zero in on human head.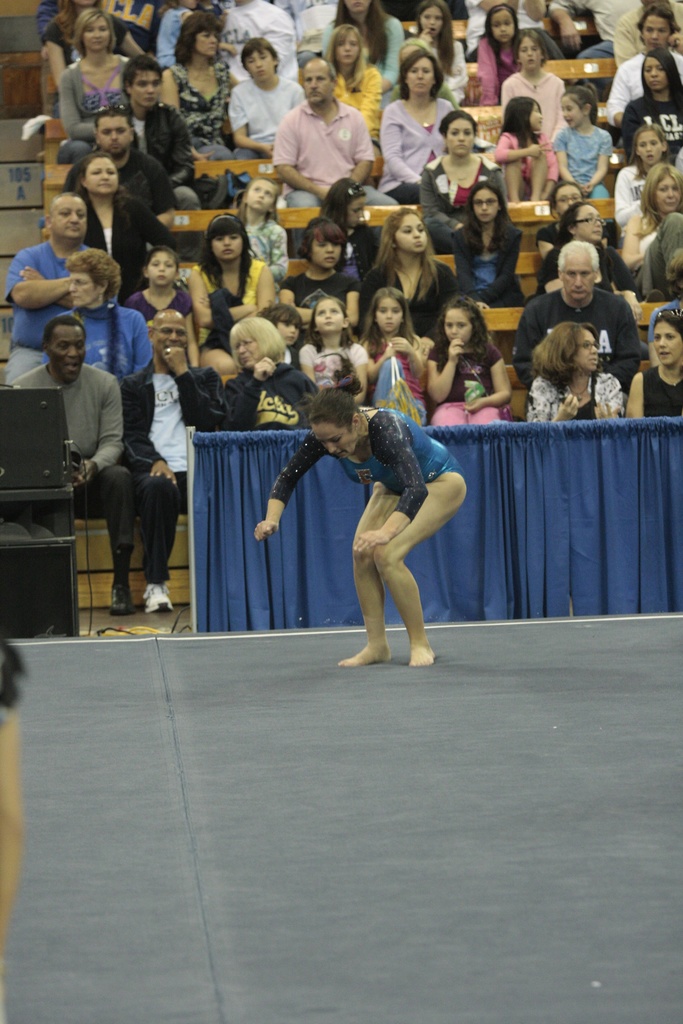
Zeroed in: <box>633,6,680,53</box>.
